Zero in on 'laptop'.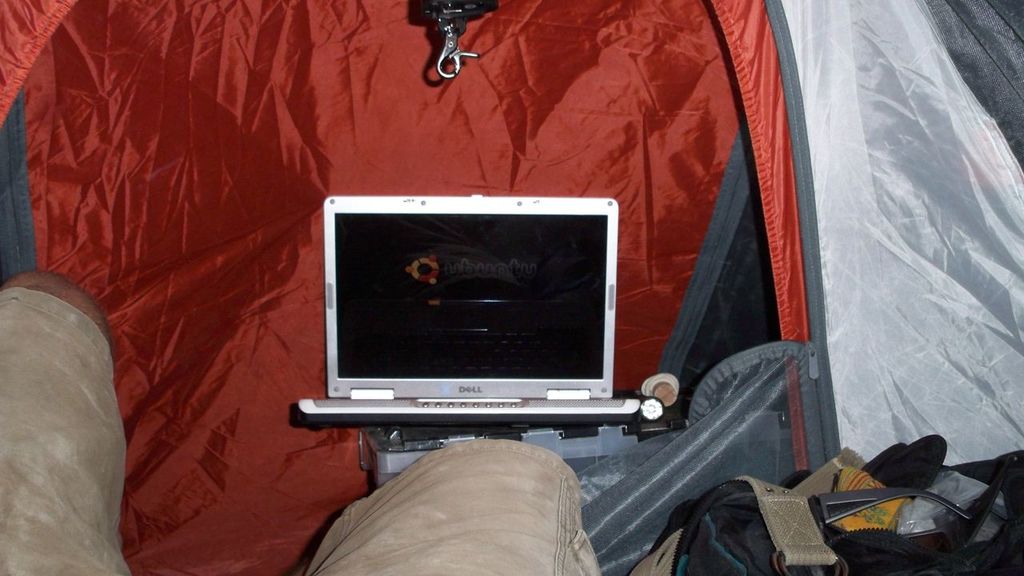
Zeroed in: 296,190,642,422.
